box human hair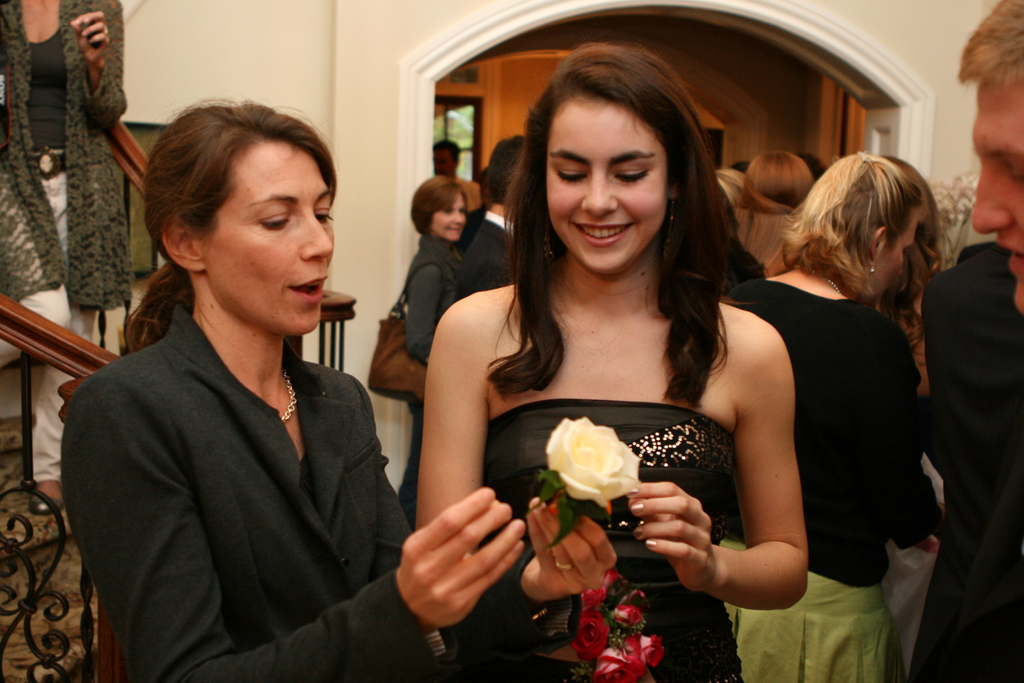
[x1=489, y1=33, x2=744, y2=409]
